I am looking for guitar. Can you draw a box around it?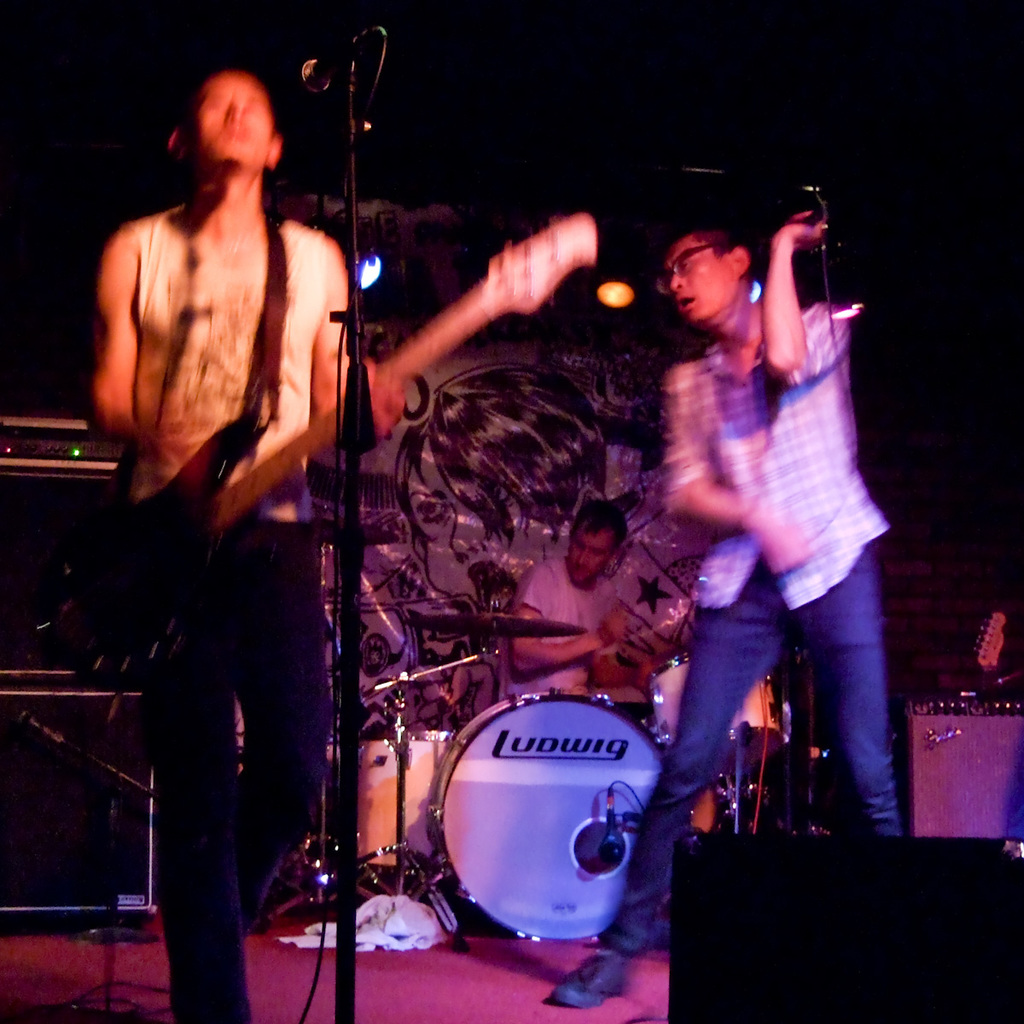
Sure, the bounding box is bbox=[51, 211, 602, 695].
